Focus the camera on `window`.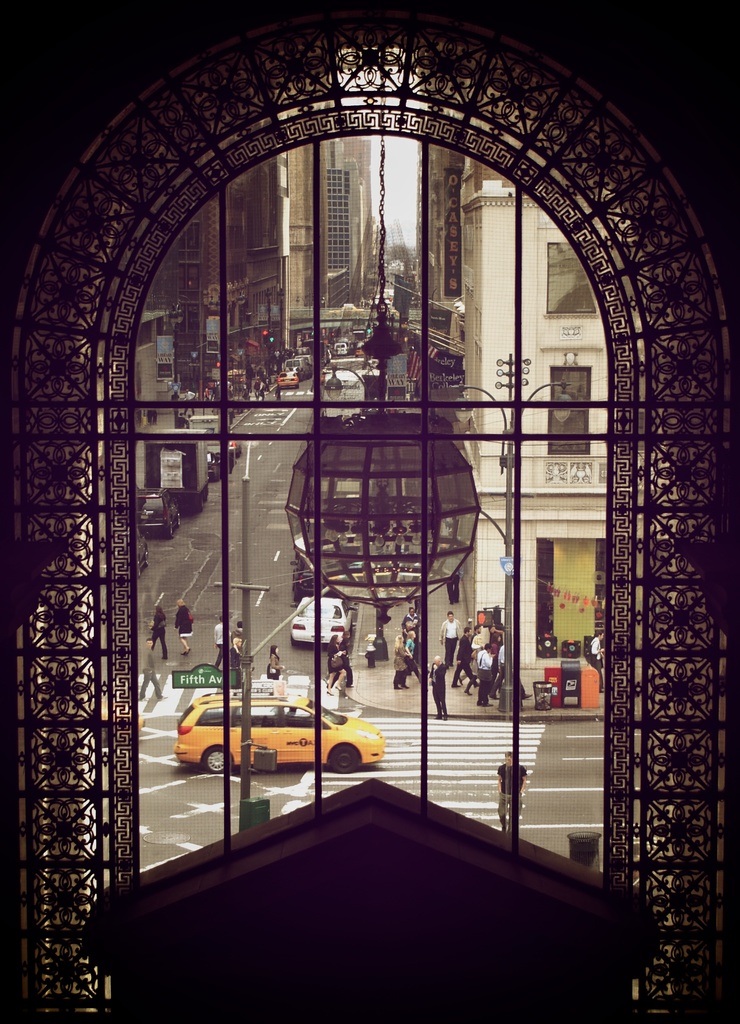
Focus region: left=545, top=241, right=596, bottom=316.
